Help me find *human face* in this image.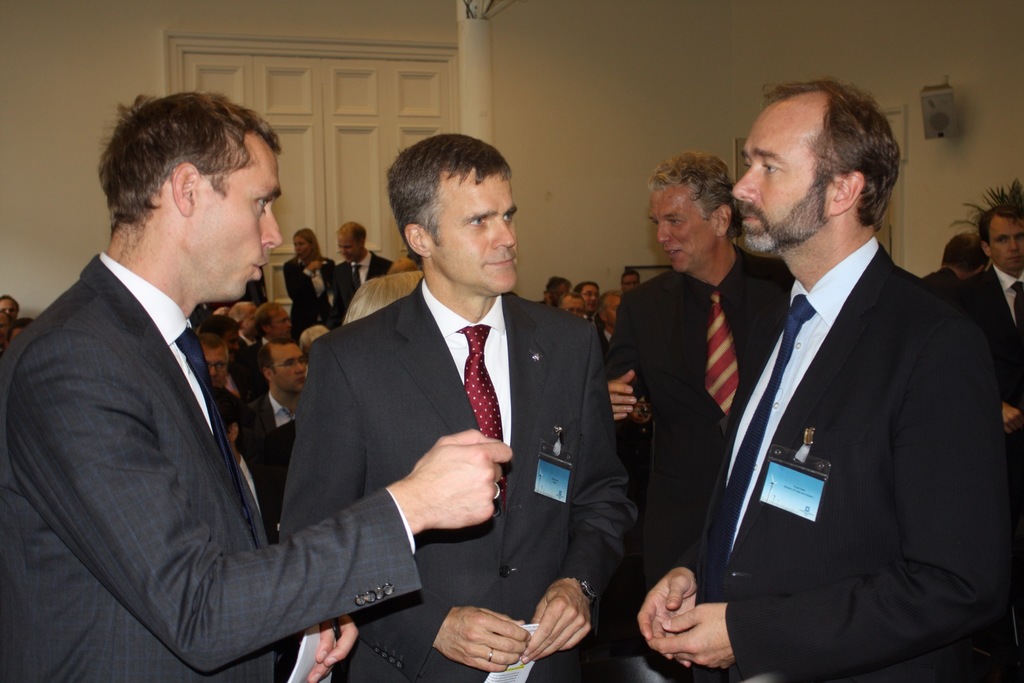
Found it: bbox=(202, 346, 229, 388).
